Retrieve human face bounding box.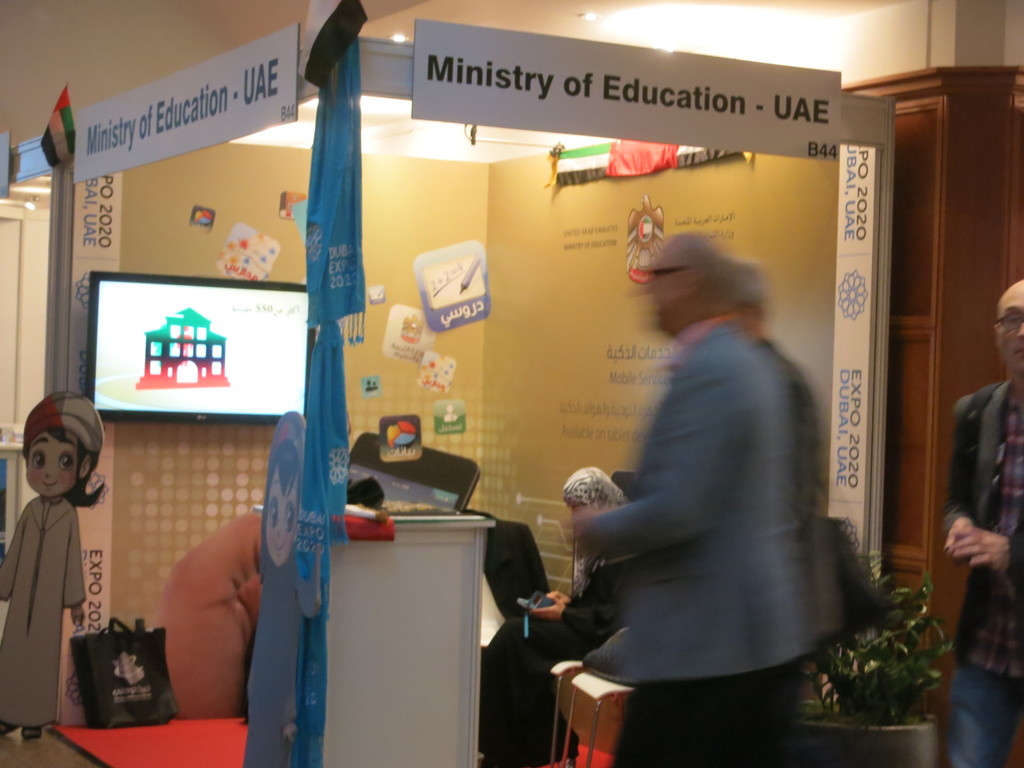
Bounding box: box(27, 430, 82, 503).
